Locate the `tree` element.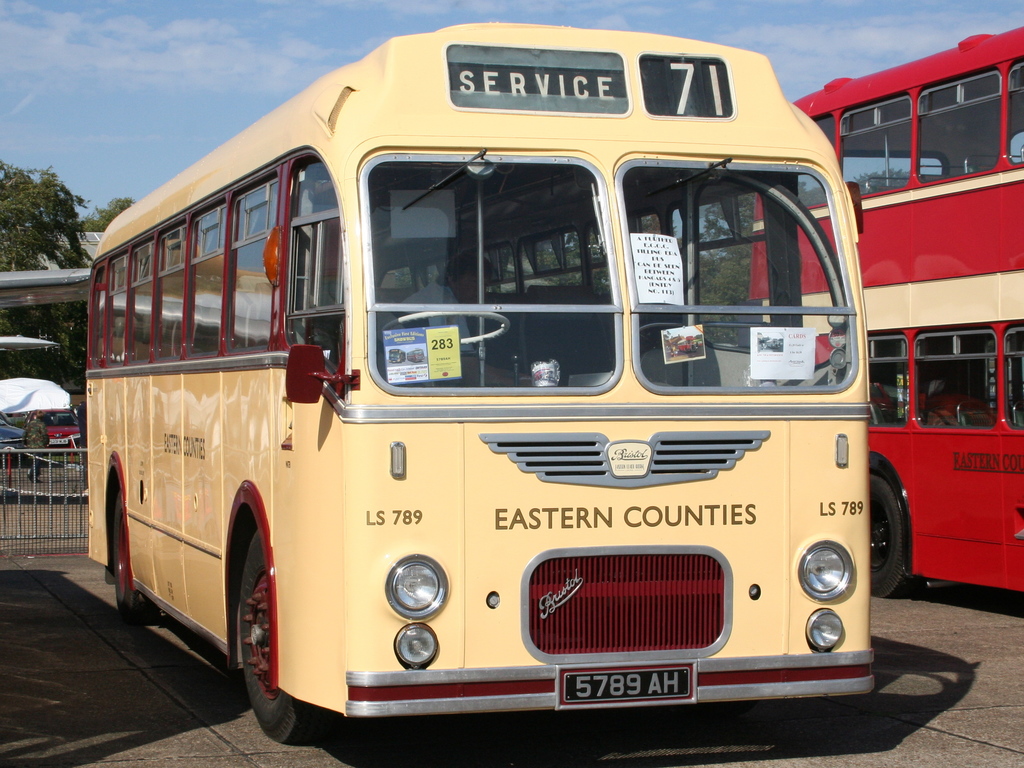
Element bbox: x1=0, y1=296, x2=92, y2=393.
